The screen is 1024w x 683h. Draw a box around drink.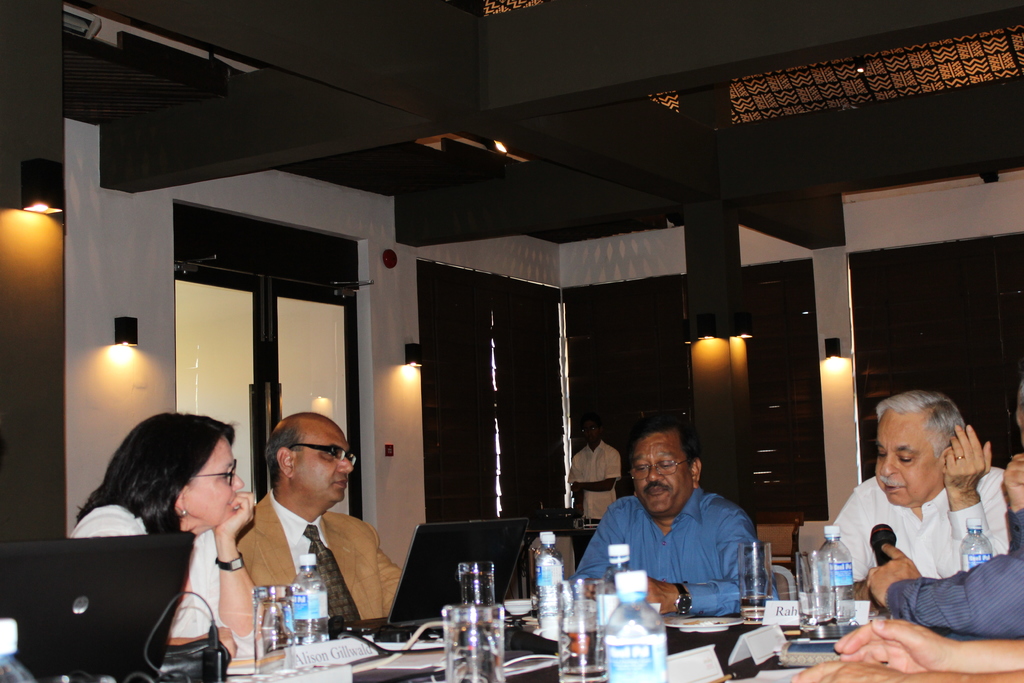
l=536, t=527, r=564, b=623.
